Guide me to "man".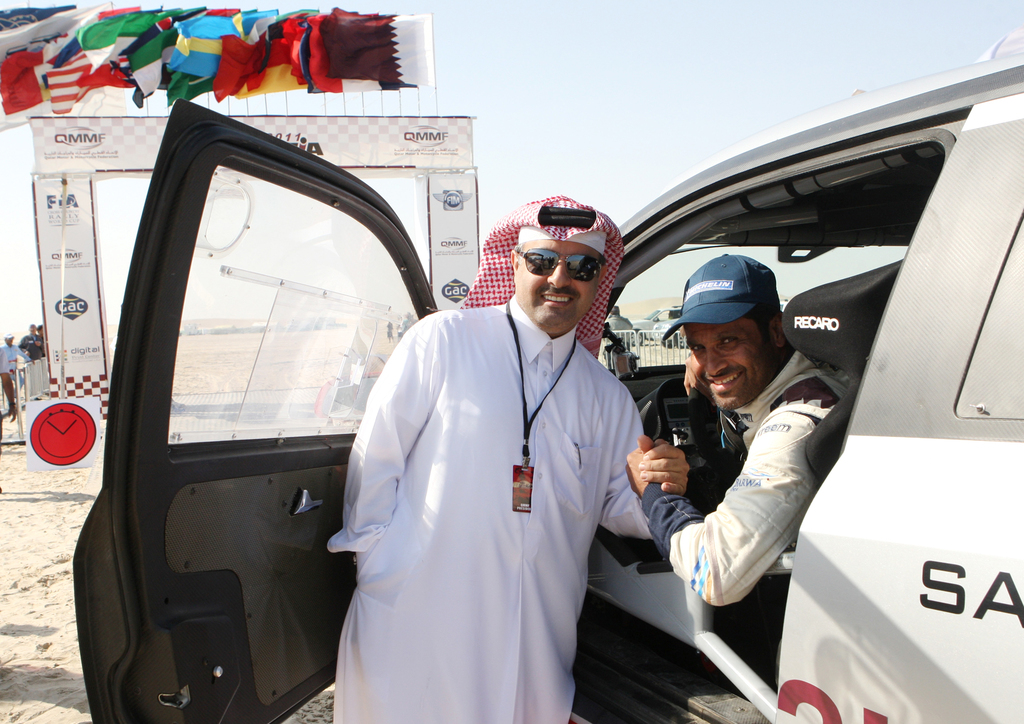
Guidance: <bbox>0, 348, 17, 493</bbox>.
